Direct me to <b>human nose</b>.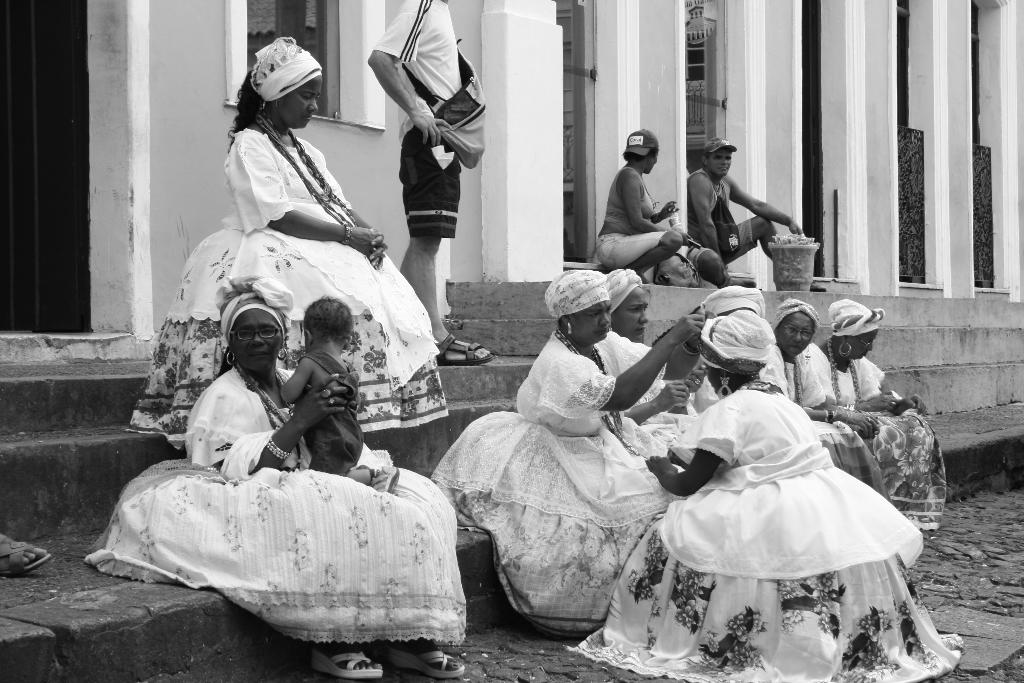
Direction: region(718, 157, 727, 166).
